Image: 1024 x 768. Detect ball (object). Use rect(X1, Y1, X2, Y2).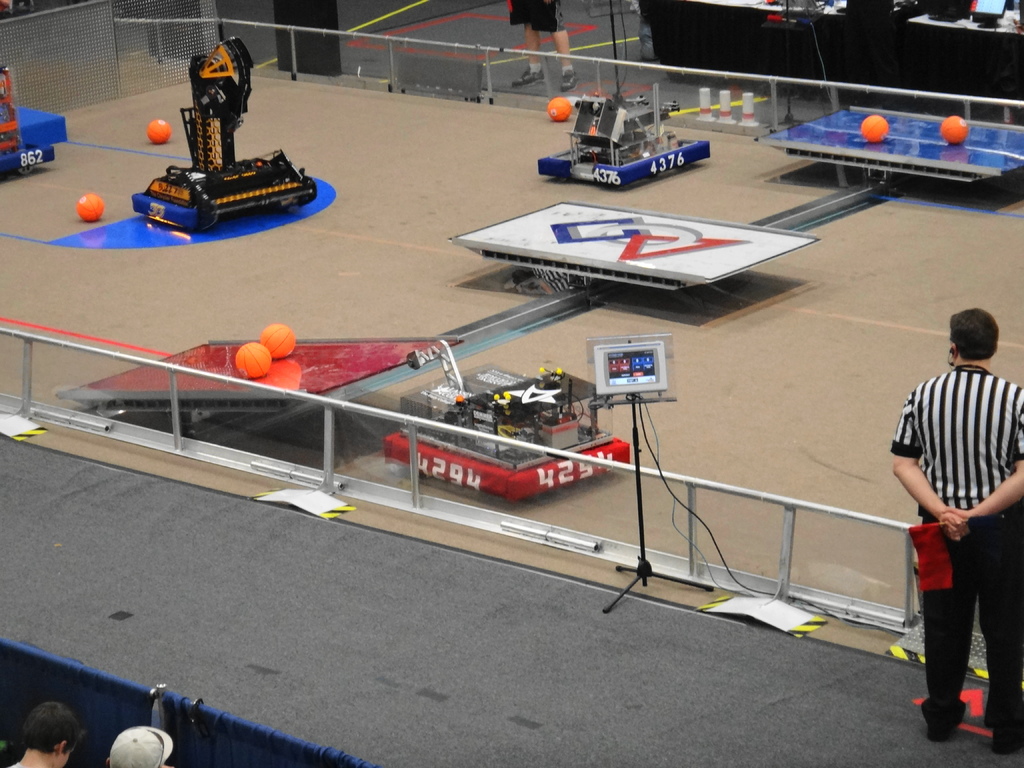
rect(75, 189, 107, 221).
